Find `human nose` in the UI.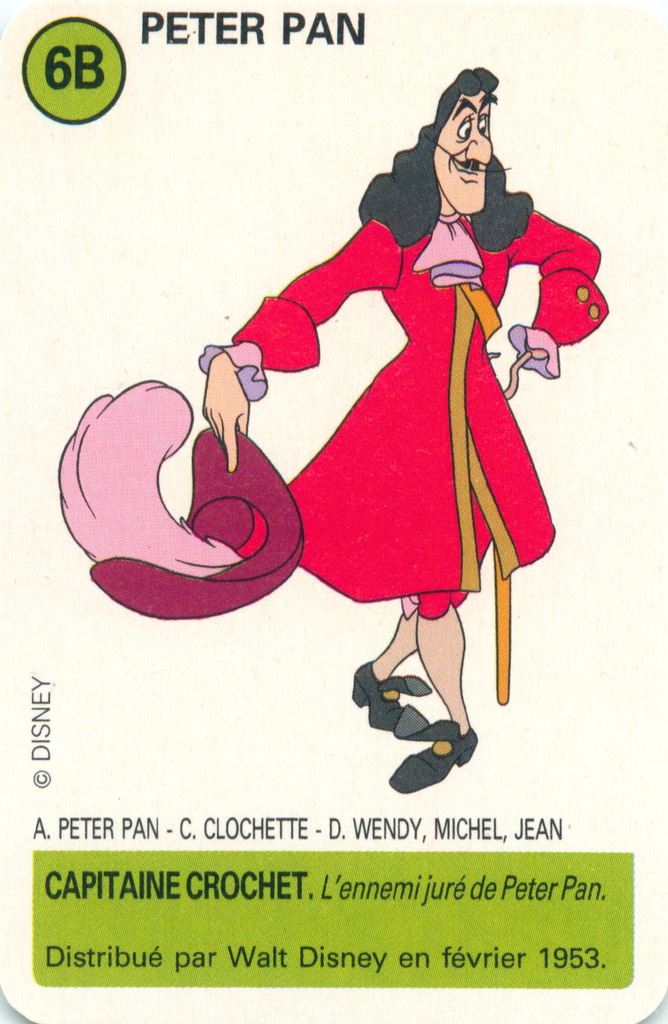
UI element at <box>466,125,494,162</box>.
